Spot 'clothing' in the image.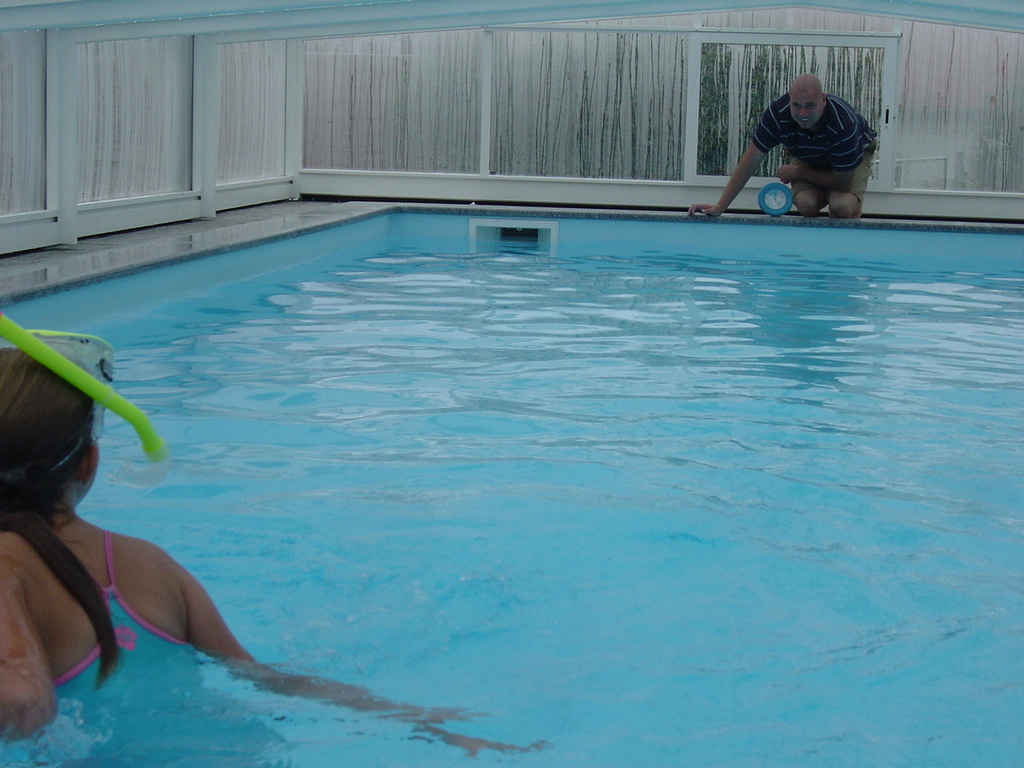
'clothing' found at bbox=[49, 530, 197, 694].
